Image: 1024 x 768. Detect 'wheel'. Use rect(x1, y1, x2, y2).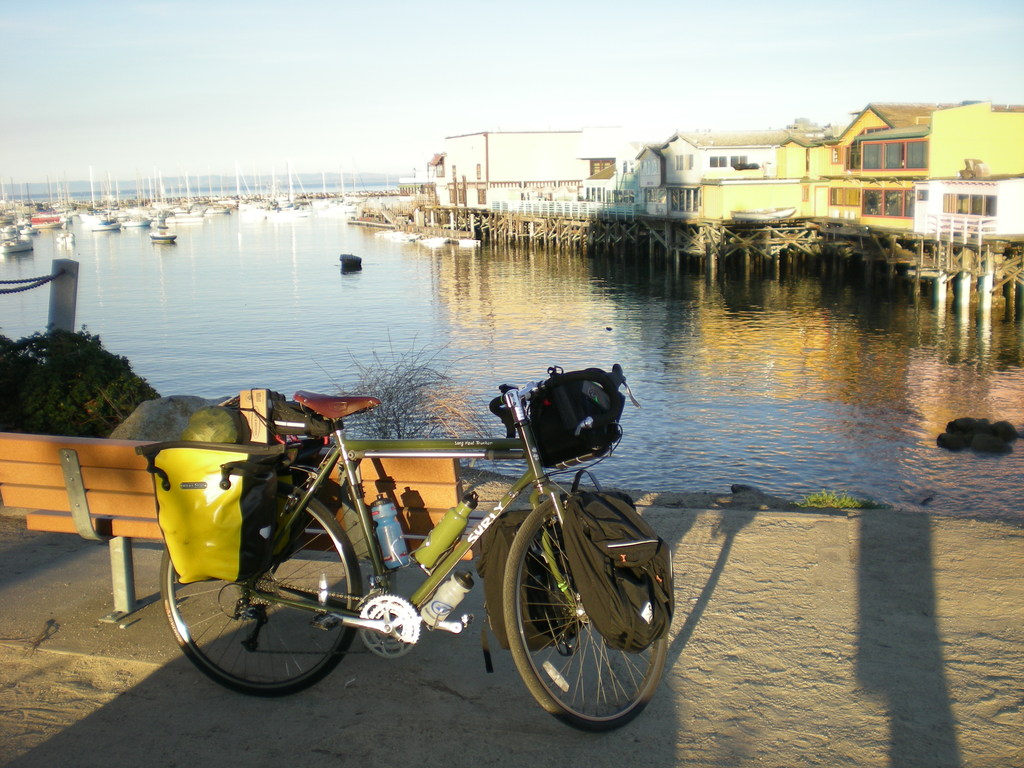
rect(493, 498, 666, 722).
